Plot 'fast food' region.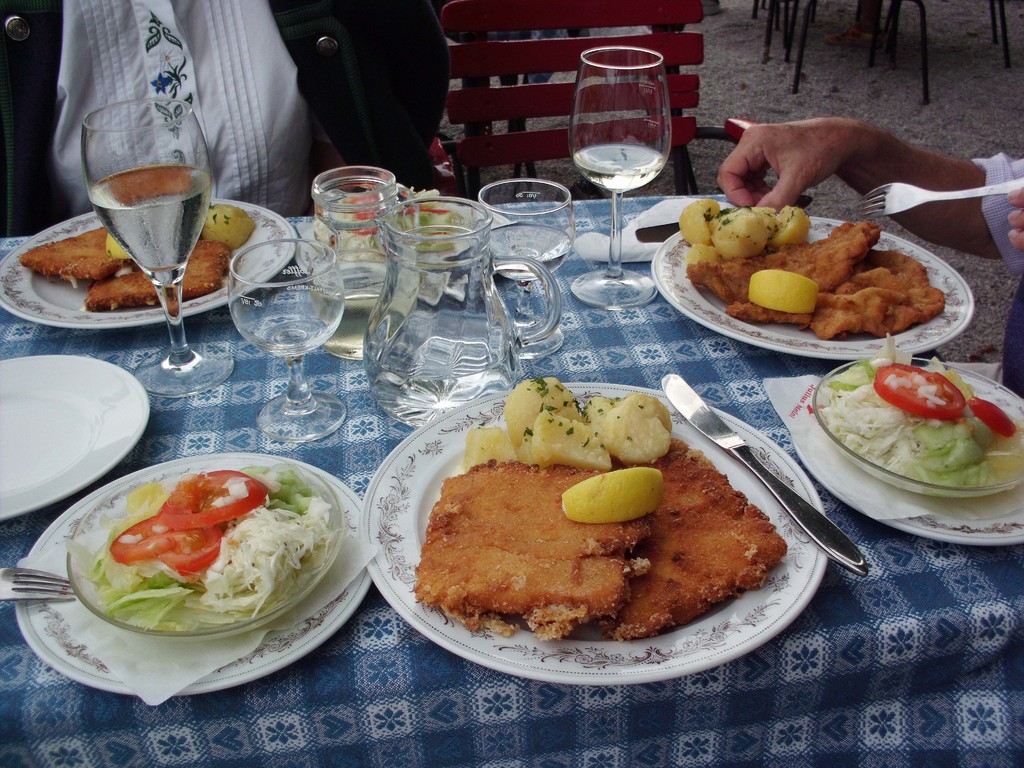
Plotted at [94, 256, 229, 308].
